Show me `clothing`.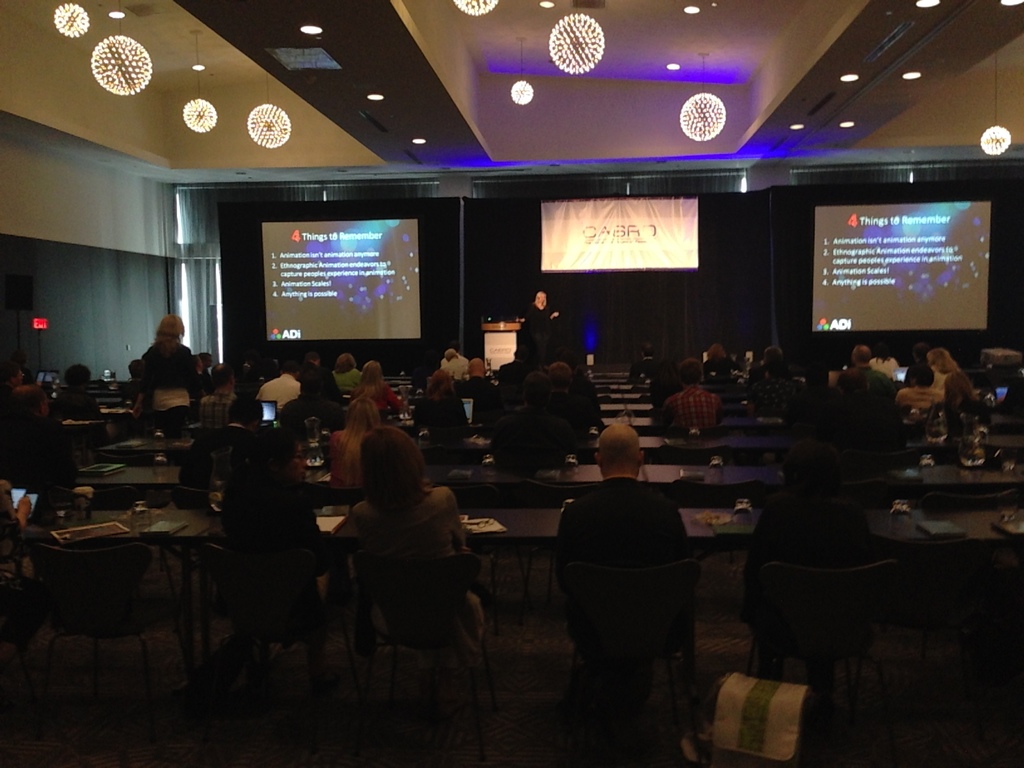
`clothing` is here: detection(256, 370, 301, 411).
